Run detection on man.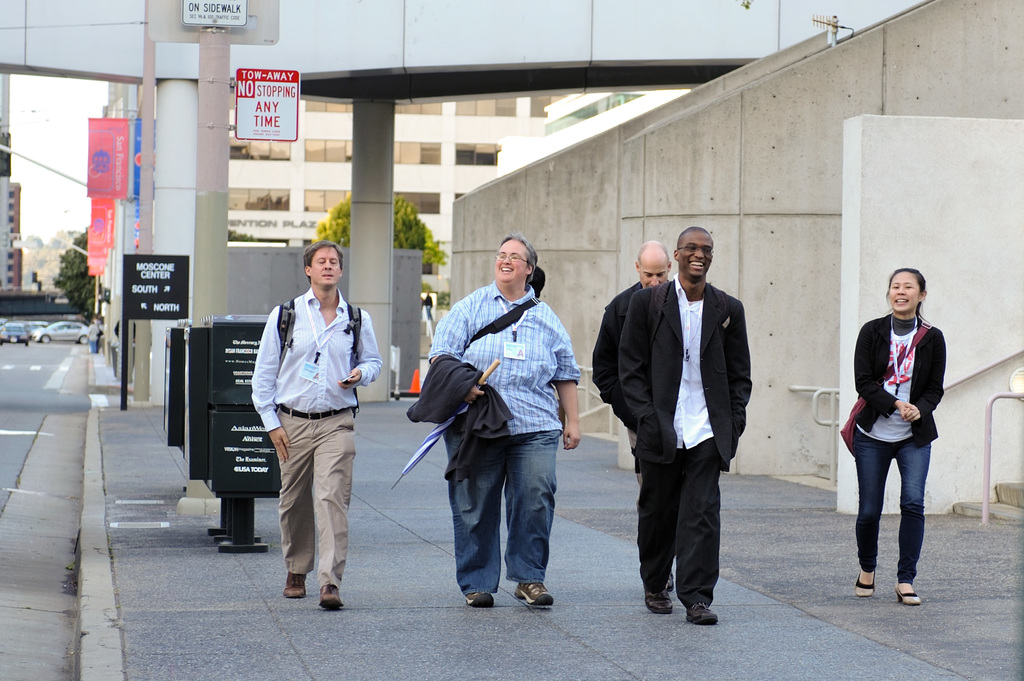
Result: crop(615, 223, 755, 625).
